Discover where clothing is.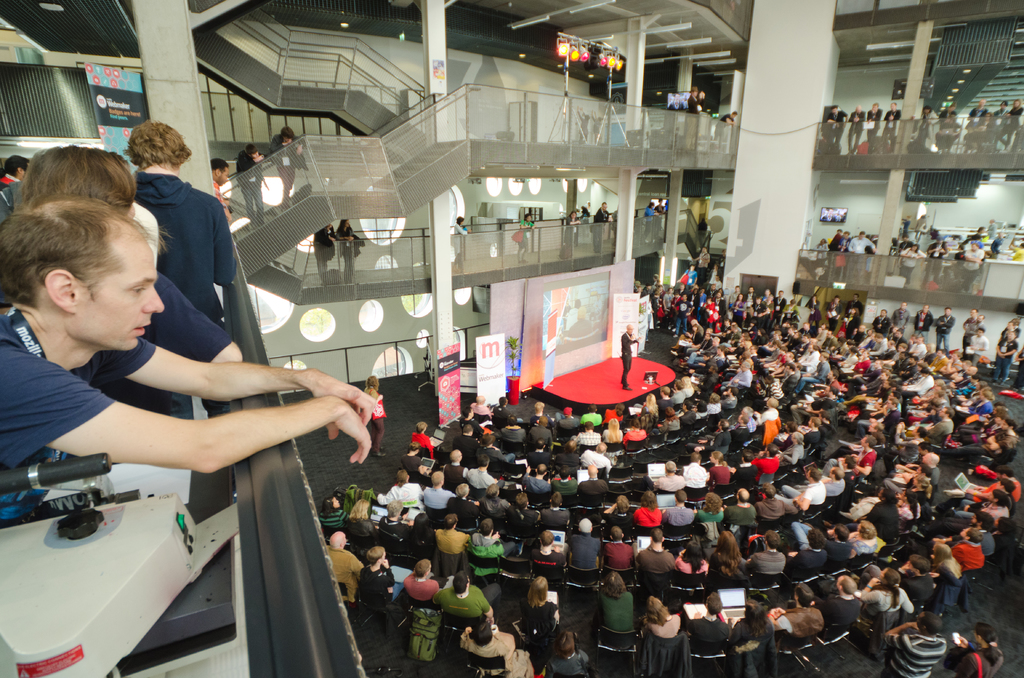
Discovered at {"left": 506, "top": 502, "right": 542, "bottom": 531}.
